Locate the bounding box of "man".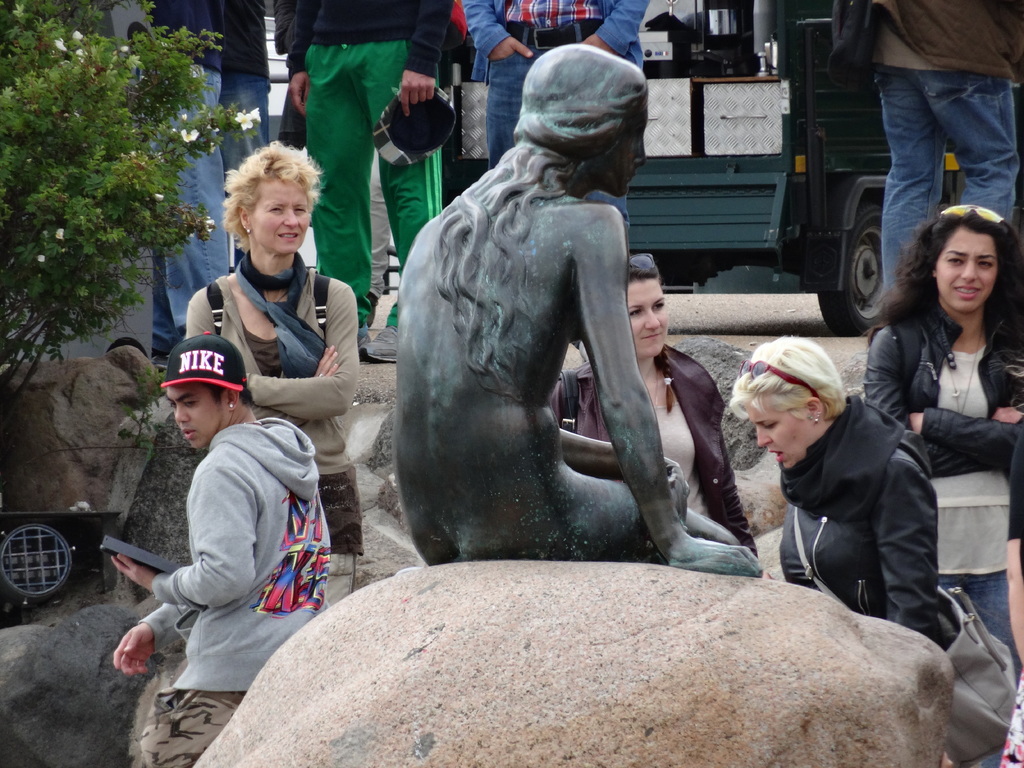
Bounding box: (873,0,1023,294).
